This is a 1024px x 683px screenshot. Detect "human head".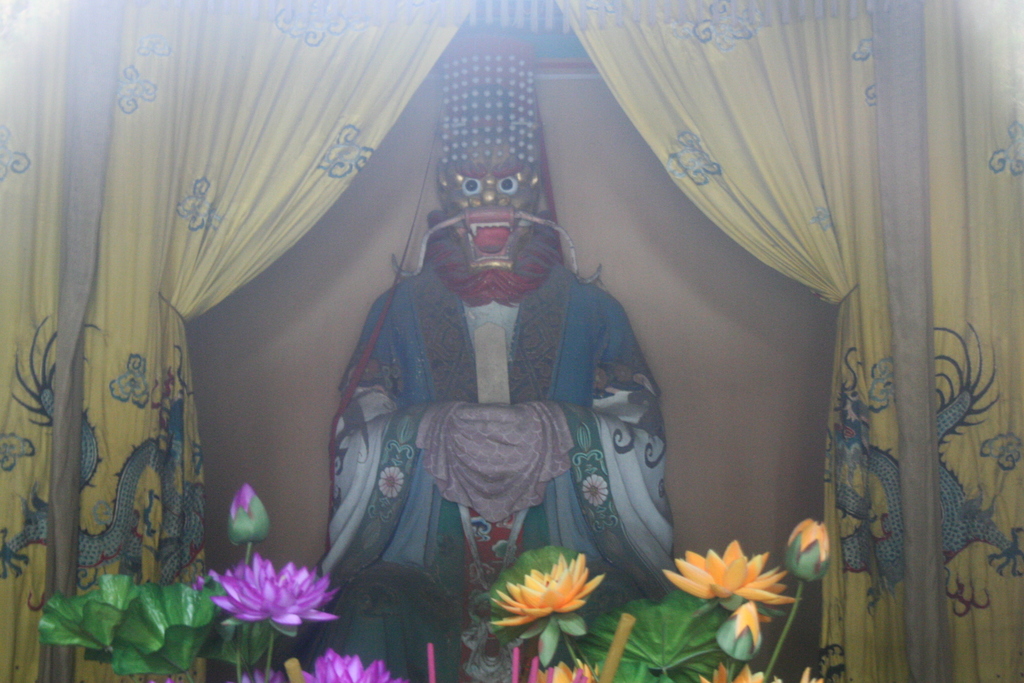
box(429, 27, 554, 307).
